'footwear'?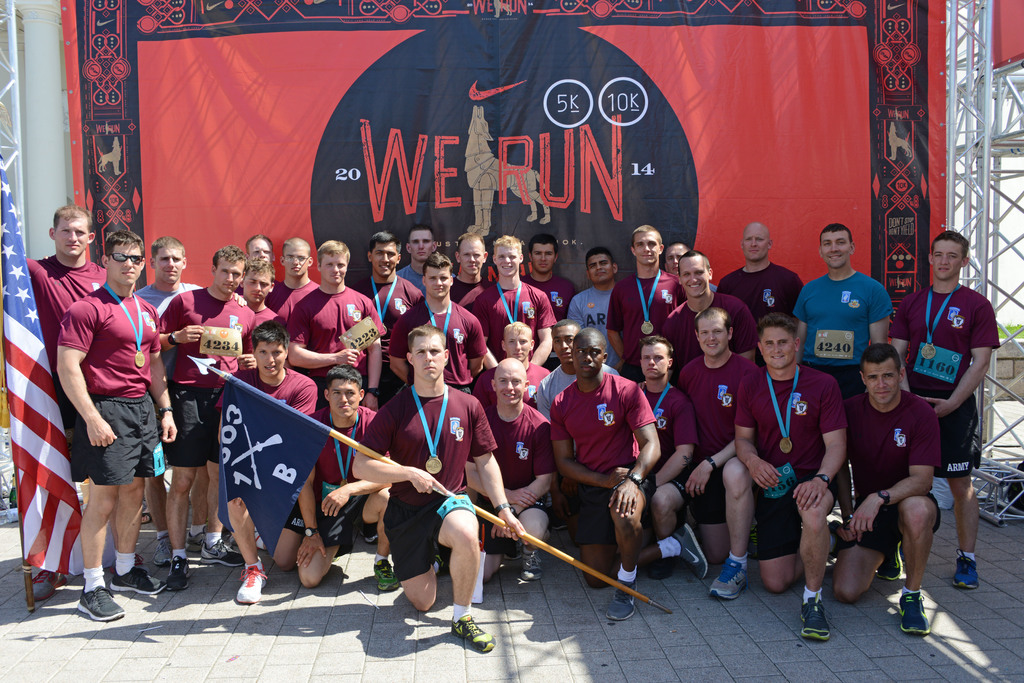
rect(232, 563, 266, 604)
